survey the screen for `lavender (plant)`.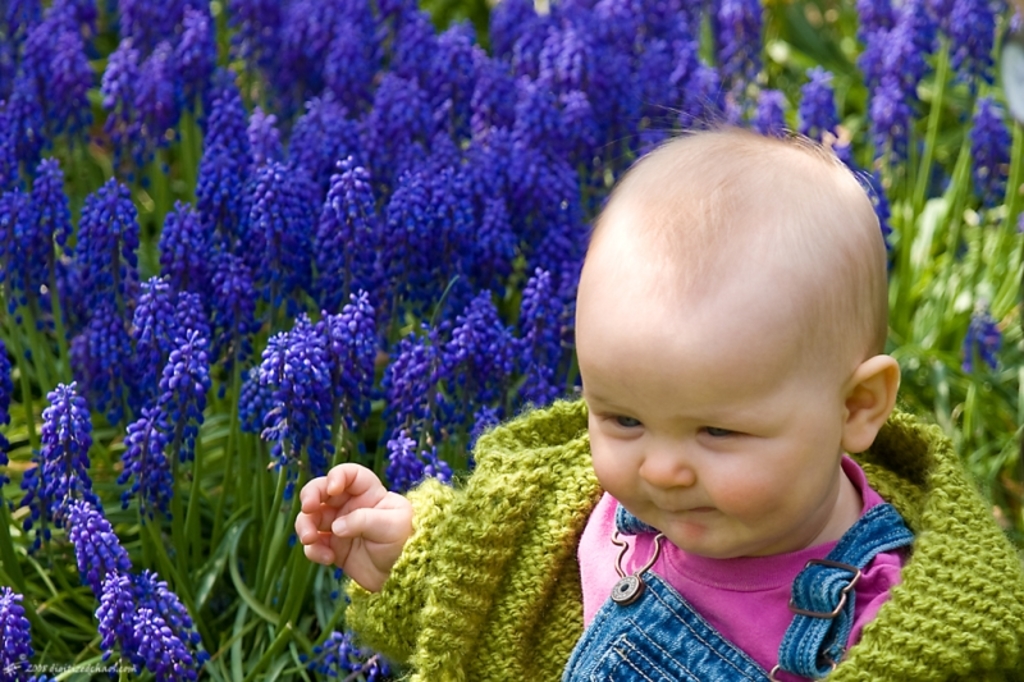
Survey found: (x1=467, y1=51, x2=520, y2=131).
